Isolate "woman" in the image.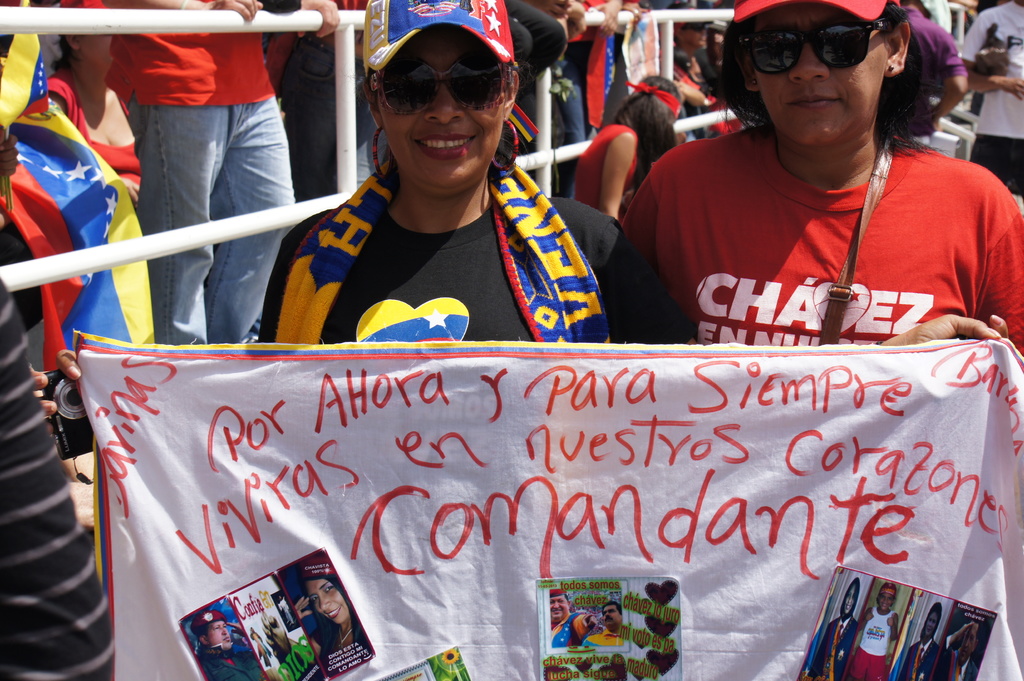
Isolated region: <bbox>286, 550, 372, 675</bbox>.
